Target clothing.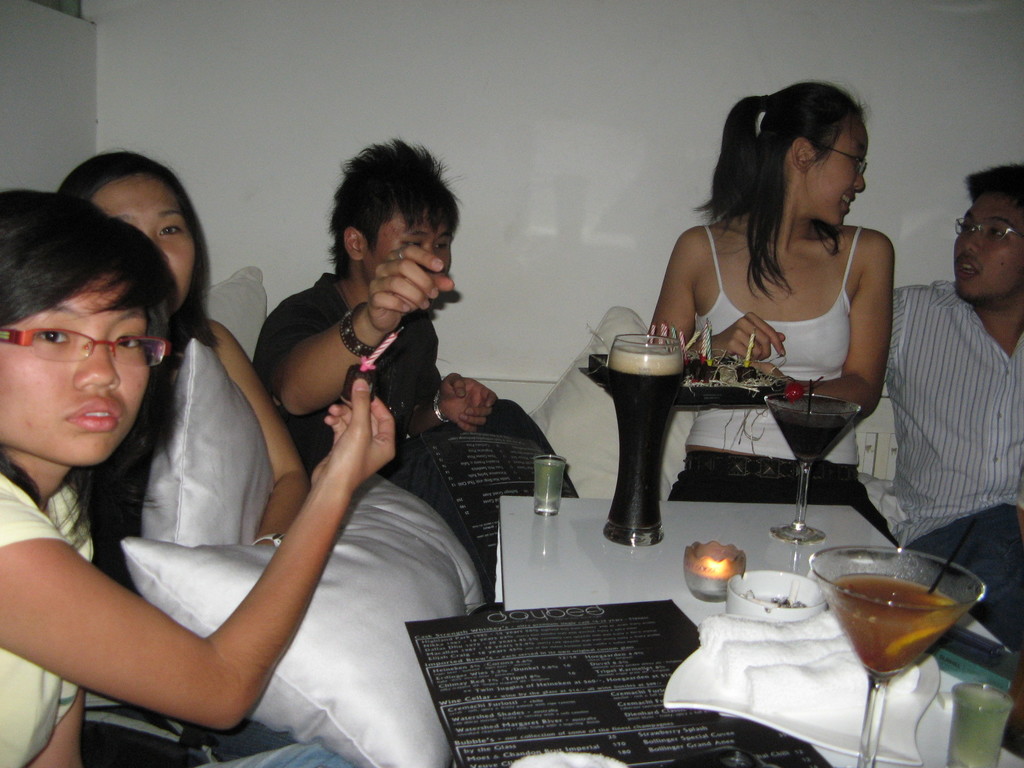
Target region: (left=680, top=220, right=900, bottom=554).
